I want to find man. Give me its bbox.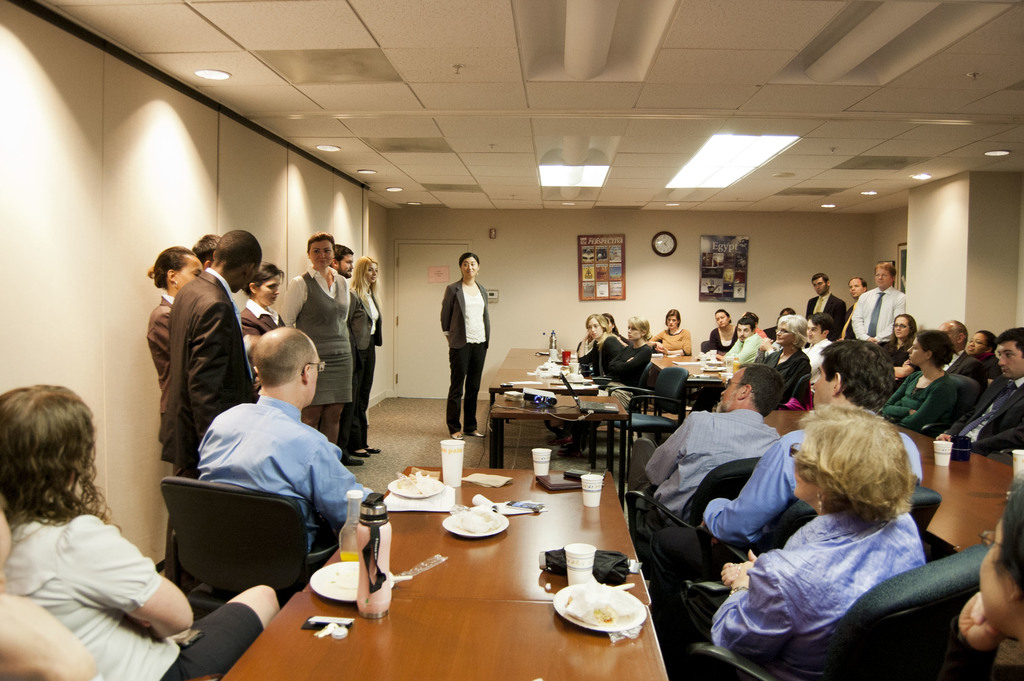
{"x1": 614, "y1": 364, "x2": 784, "y2": 532}.
